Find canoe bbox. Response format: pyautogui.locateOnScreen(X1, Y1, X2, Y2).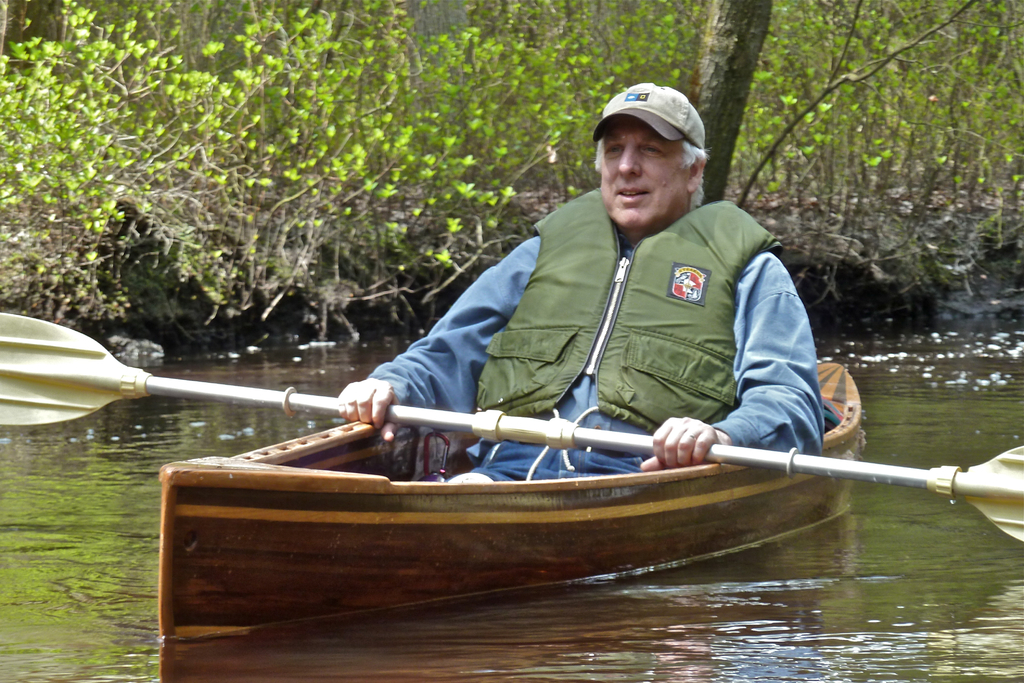
pyautogui.locateOnScreen(158, 361, 858, 659).
